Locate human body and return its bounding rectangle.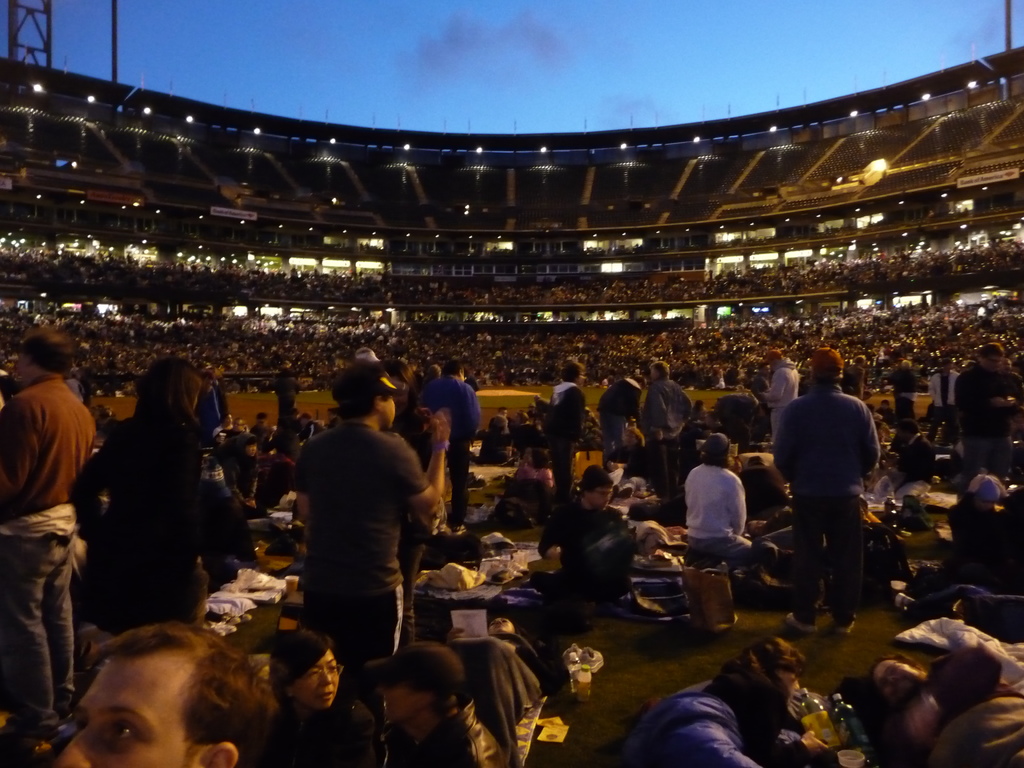
x1=293, y1=356, x2=309, y2=372.
